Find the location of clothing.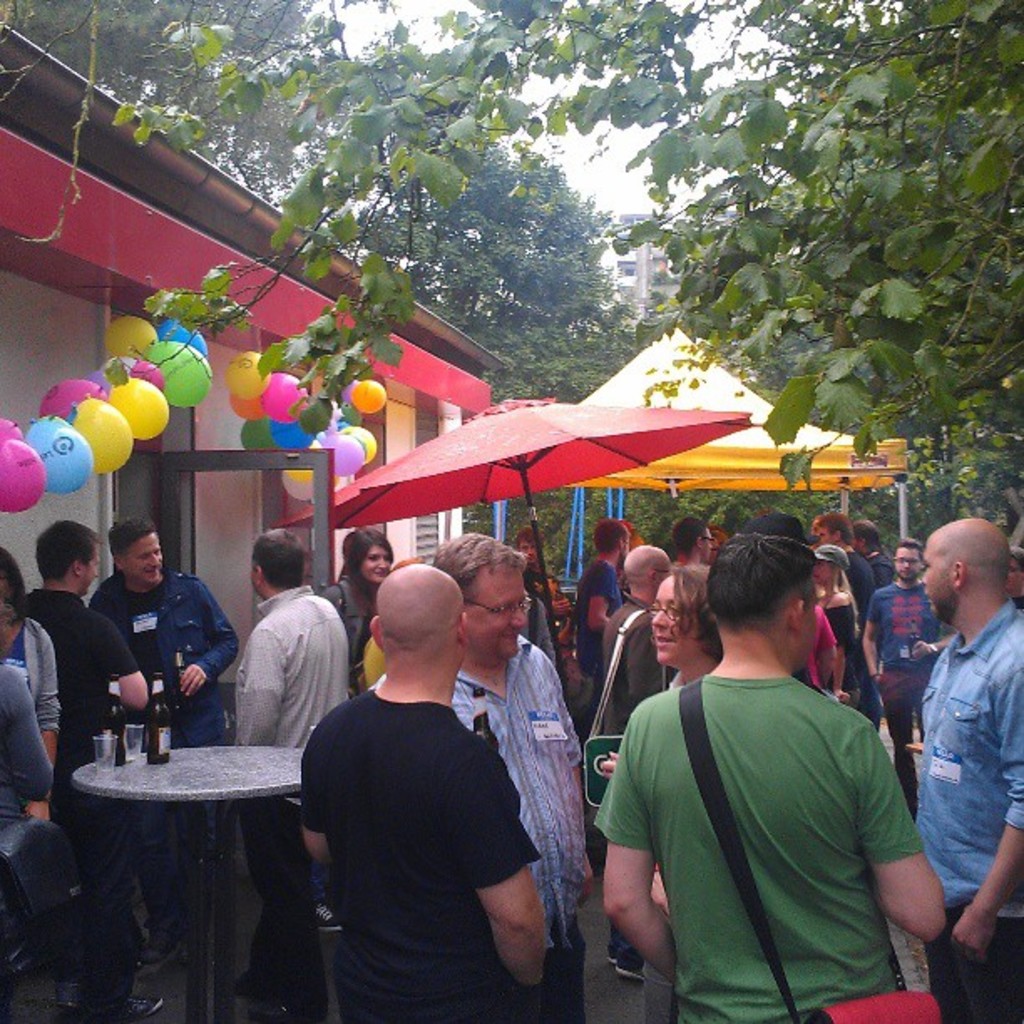
Location: region(373, 643, 594, 1022).
